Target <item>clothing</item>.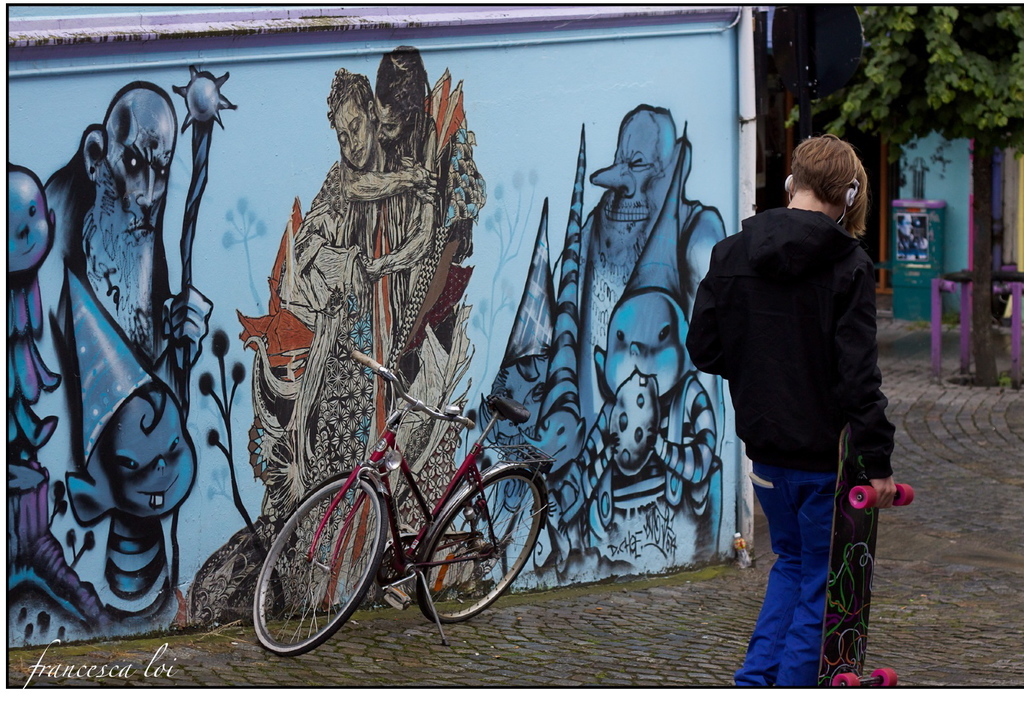
Target region: [x1=700, y1=128, x2=894, y2=633].
